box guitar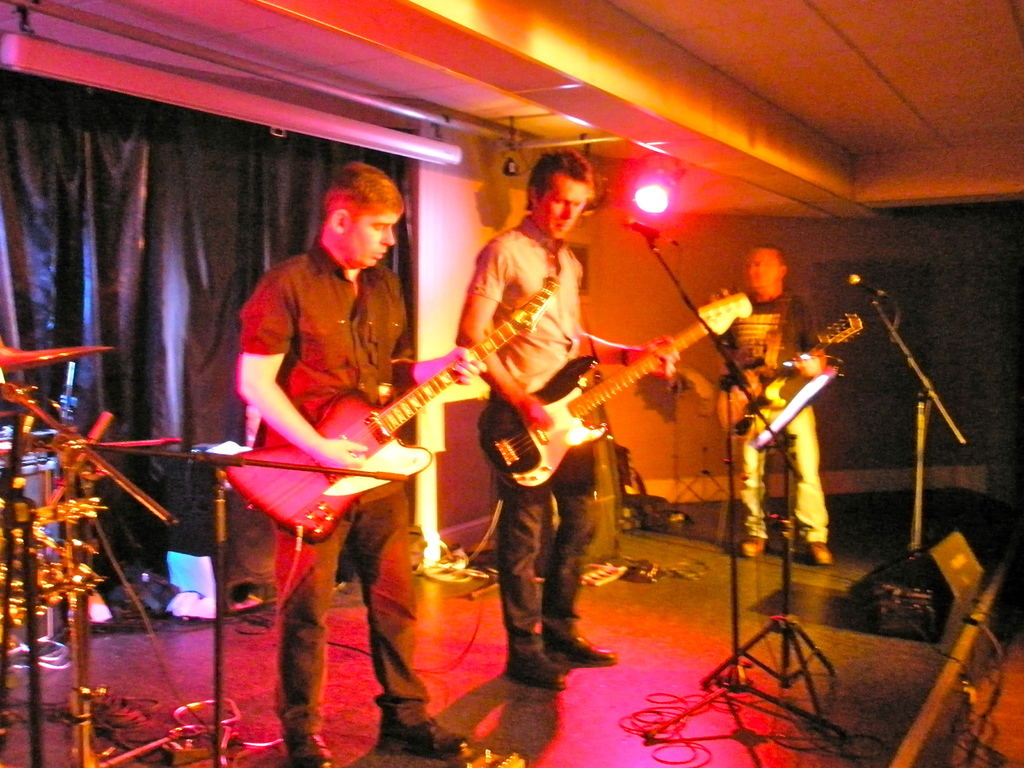
[x1=204, y1=281, x2=559, y2=584]
